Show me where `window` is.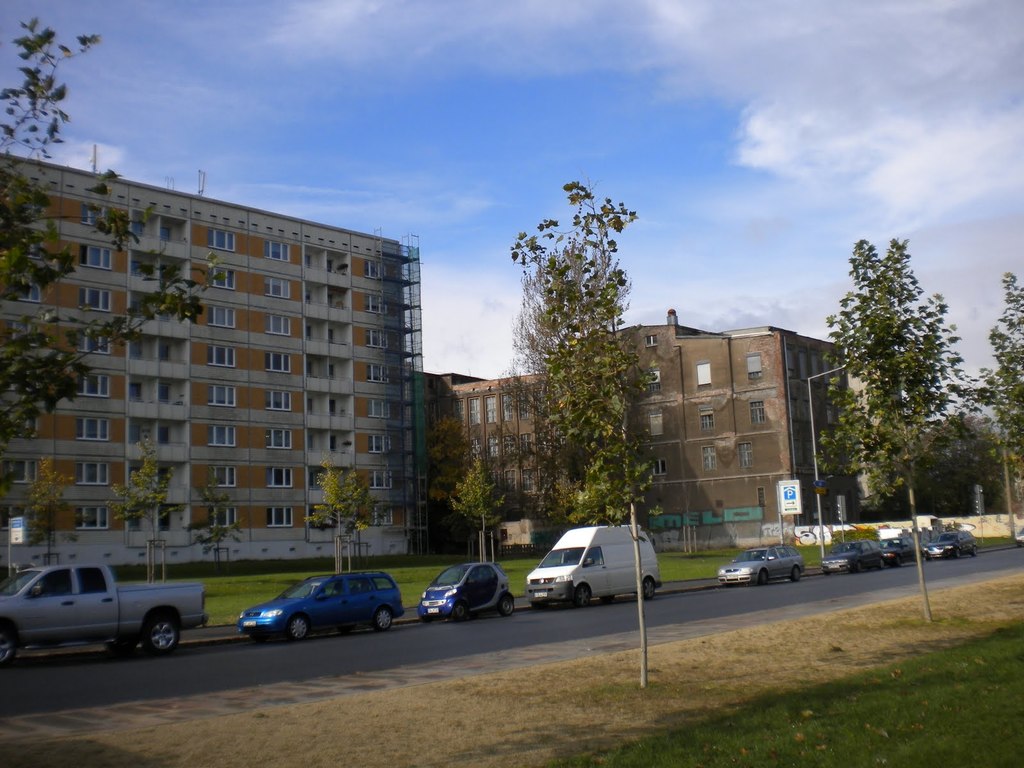
`window` is at bbox=(266, 238, 291, 262).
